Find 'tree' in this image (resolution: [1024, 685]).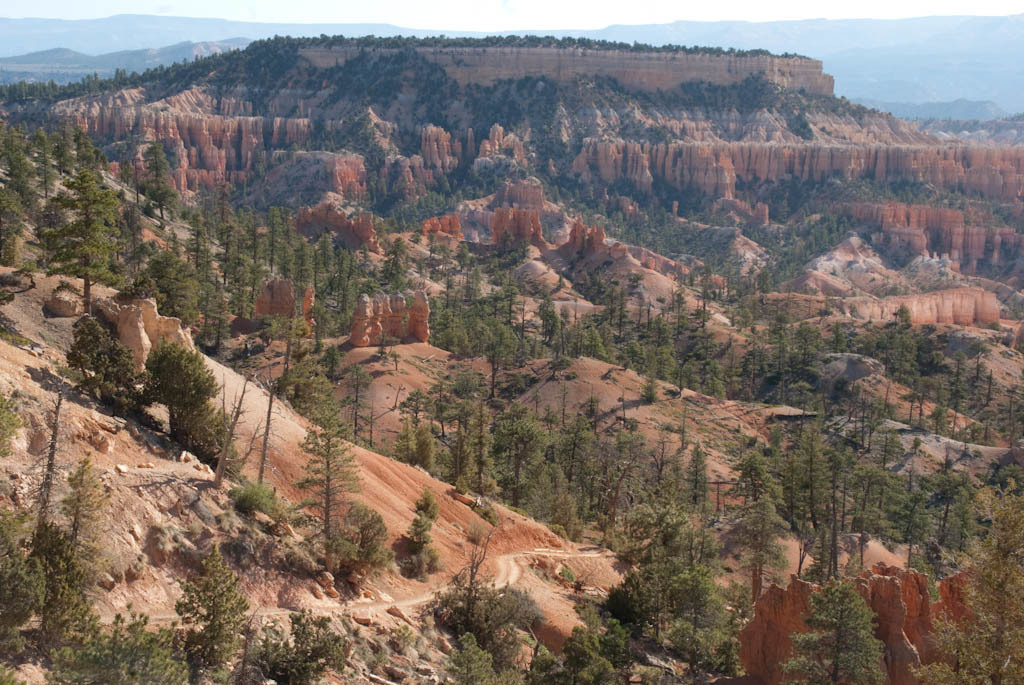
[left=729, top=470, right=786, bottom=607].
